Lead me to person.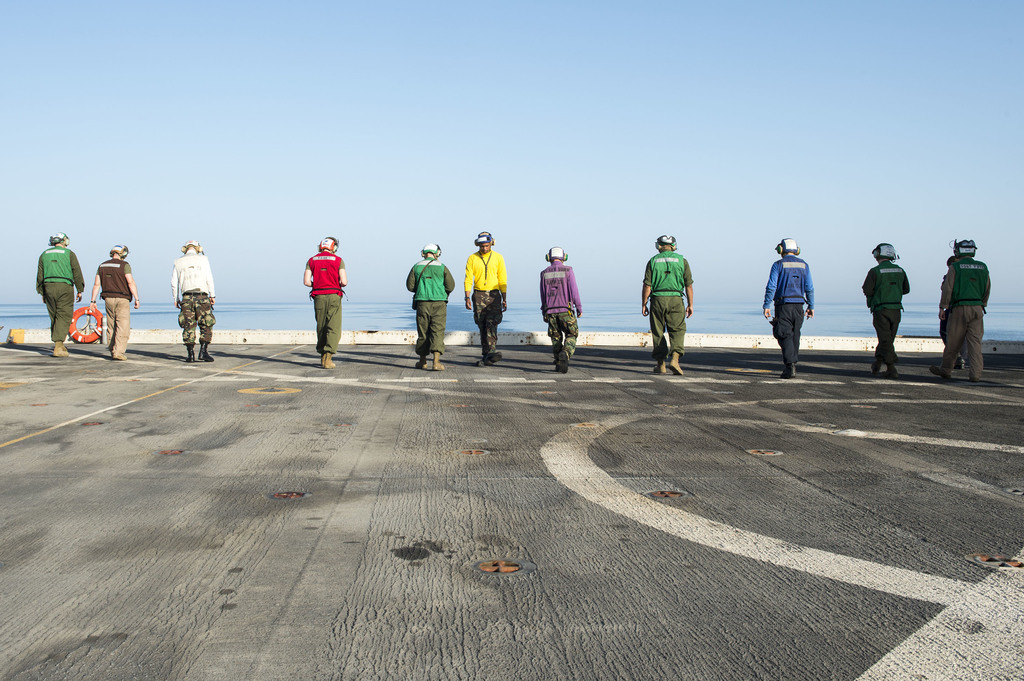
Lead to [left=541, top=241, right=577, bottom=374].
